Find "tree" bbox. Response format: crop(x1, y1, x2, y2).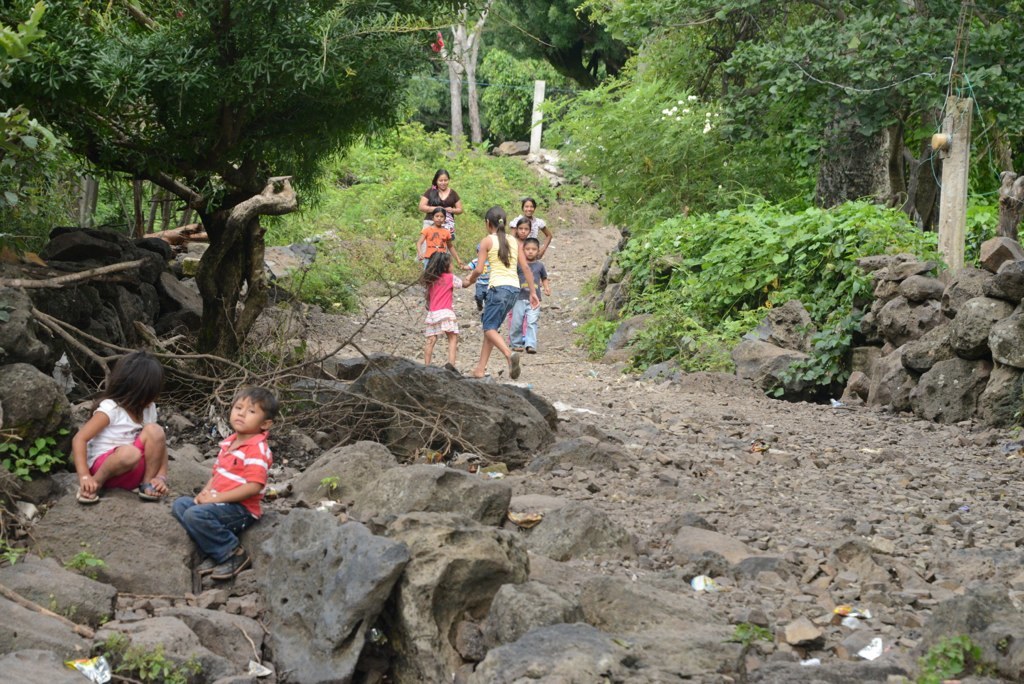
crop(573, 0, 1023, 203).
